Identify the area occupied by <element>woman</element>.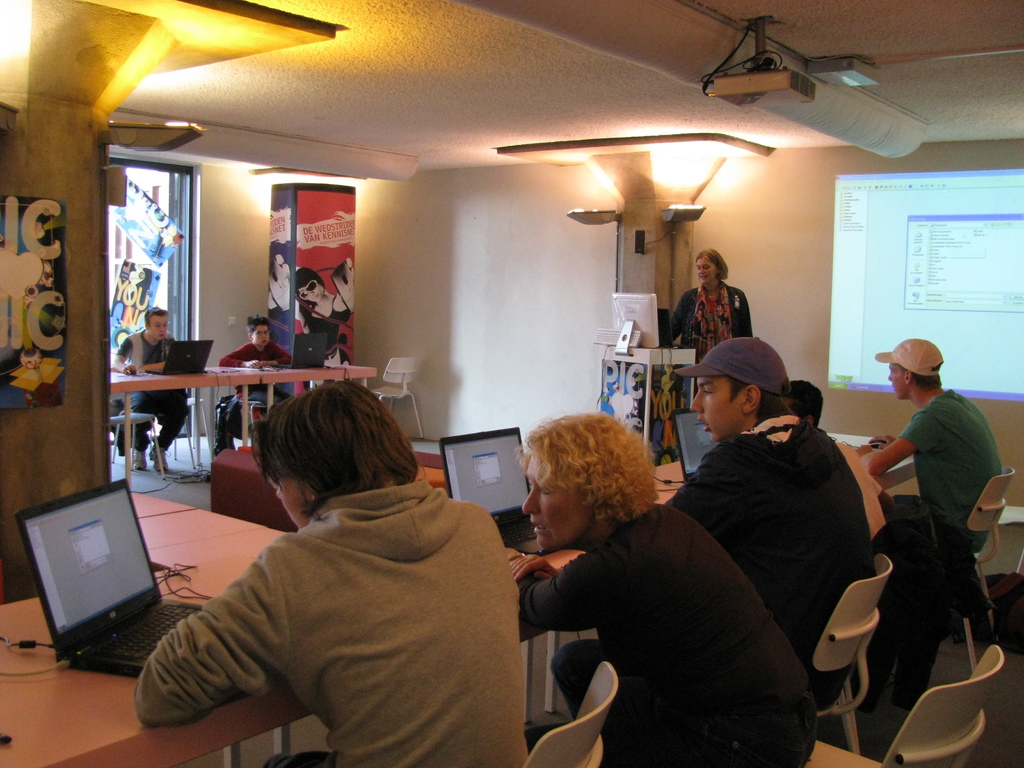
Area: [671,248,756,363].
